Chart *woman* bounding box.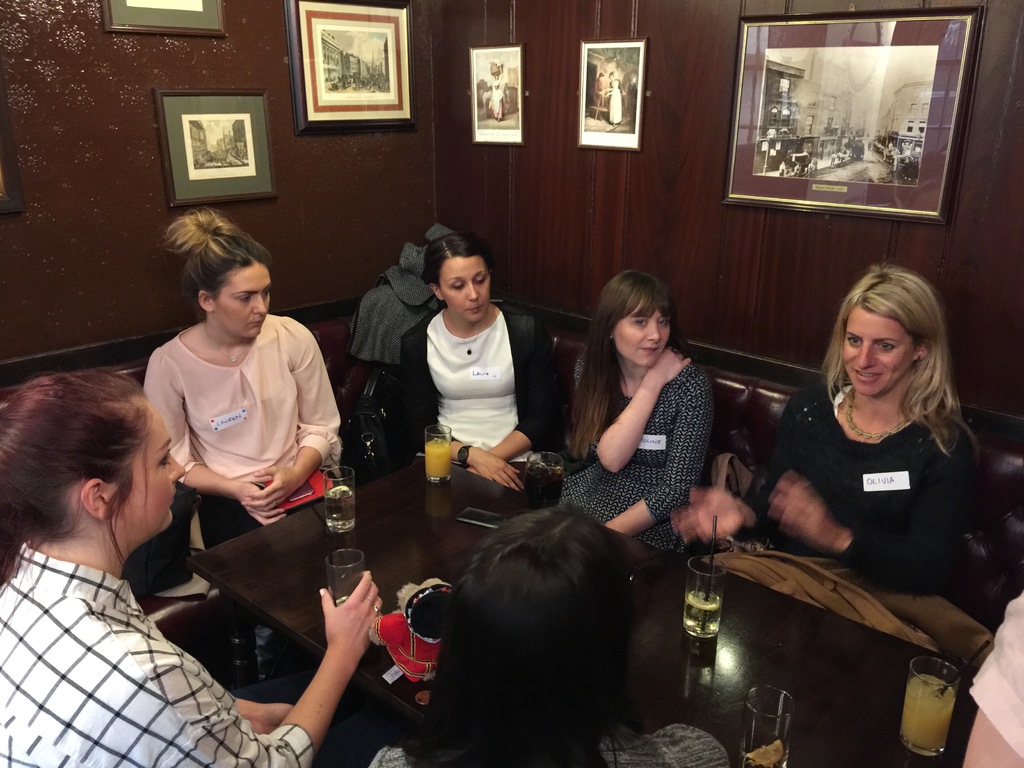
Charted: box(661, 266, 1014, 630).
